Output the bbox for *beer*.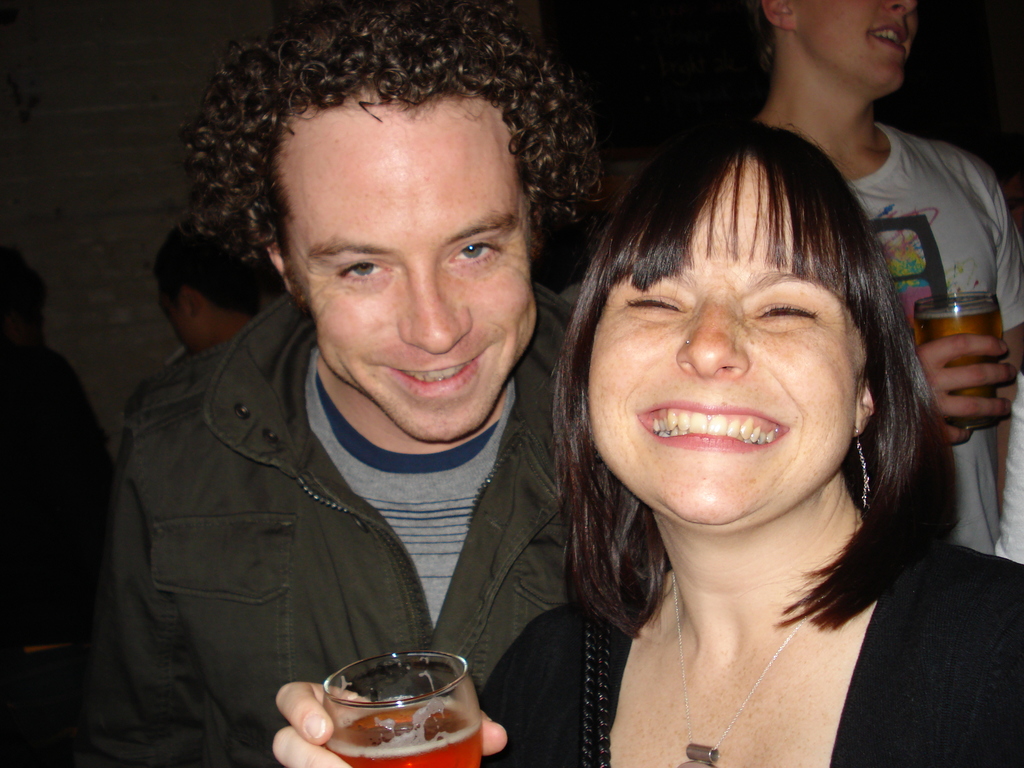
[915, 303, 1004, 420].
